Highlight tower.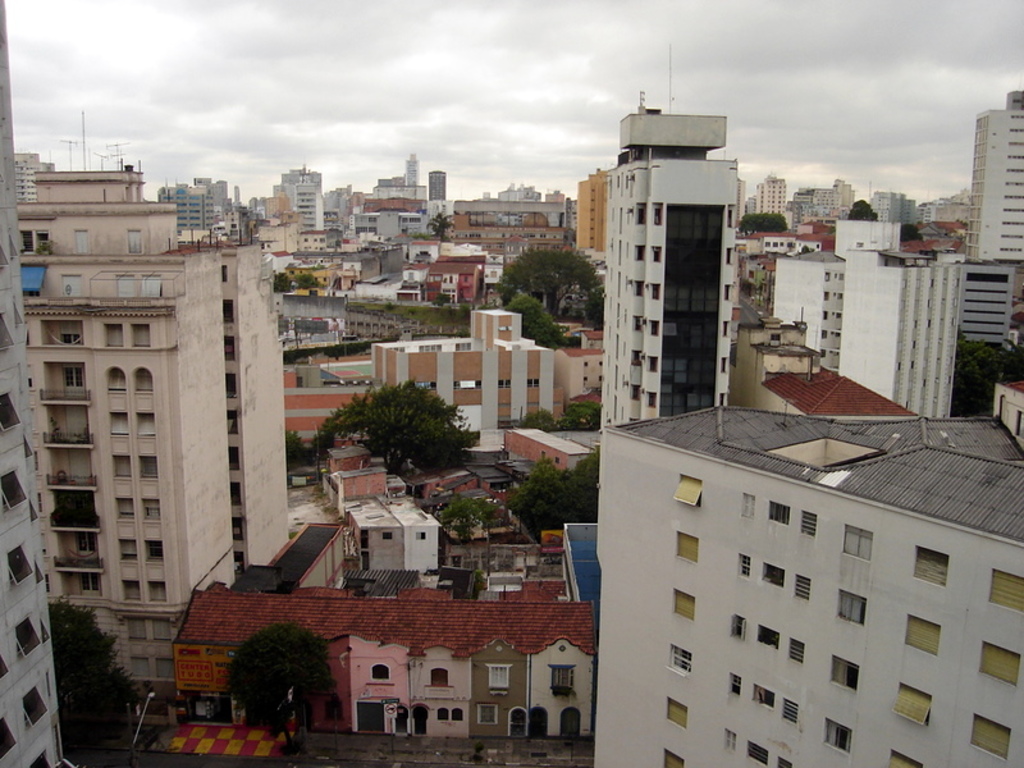
Highlighted region: {"x1": 0, "y1": 0, "x2": 64, "y2": 767}.
